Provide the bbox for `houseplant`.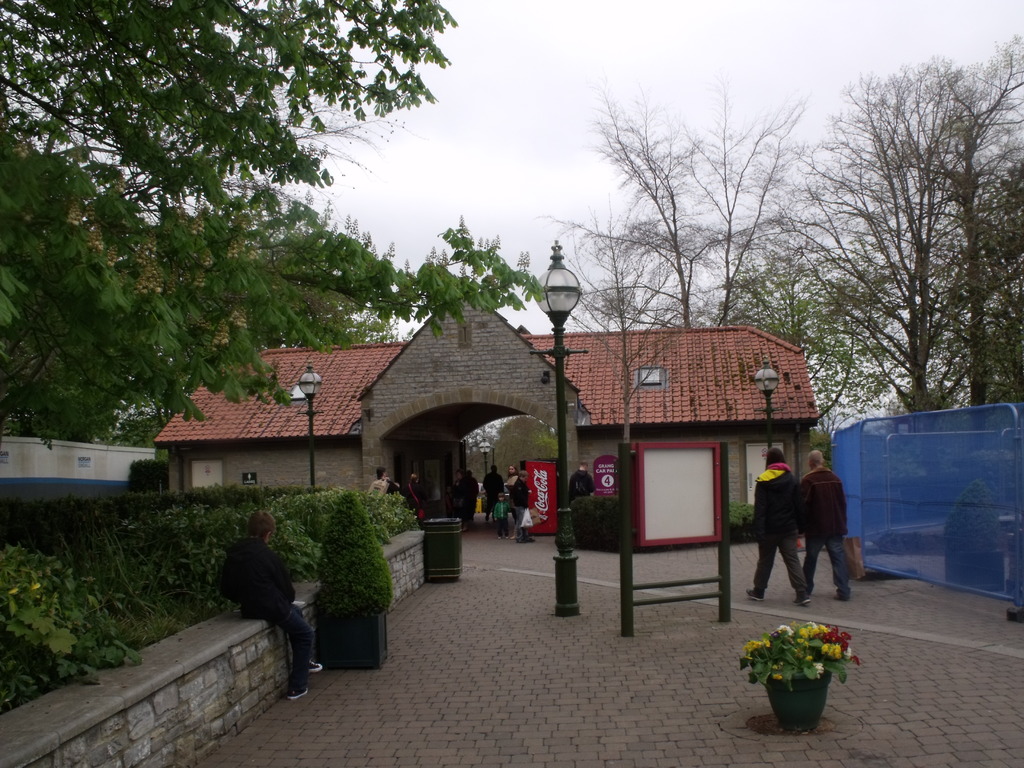
(left=308, top=490, right=404, bottom=666).
